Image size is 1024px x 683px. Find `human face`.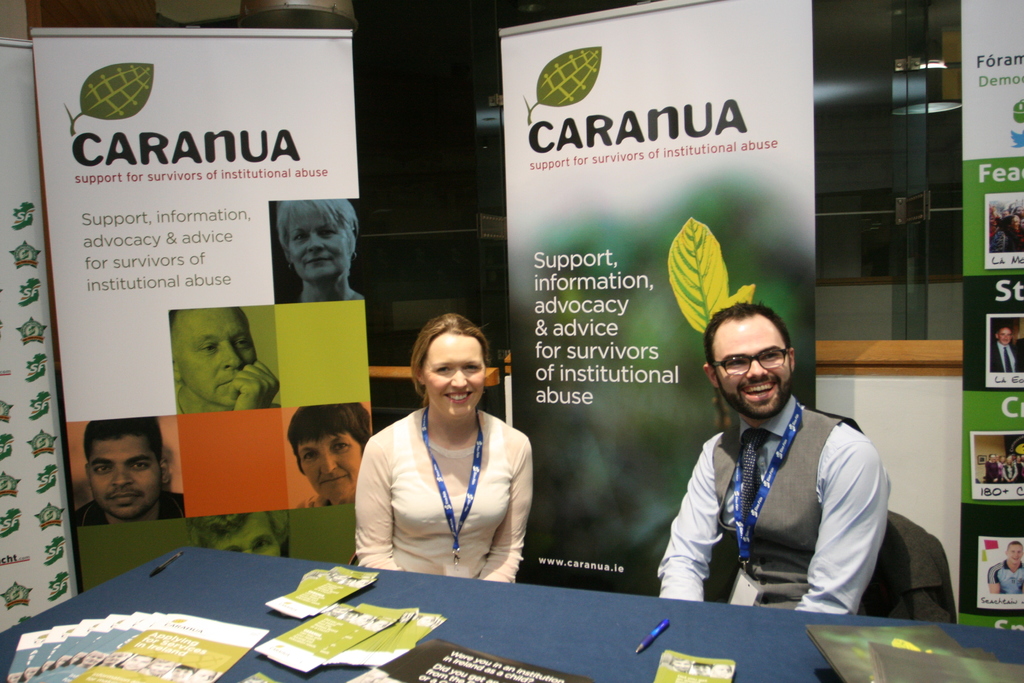
[422,331,483,423].
